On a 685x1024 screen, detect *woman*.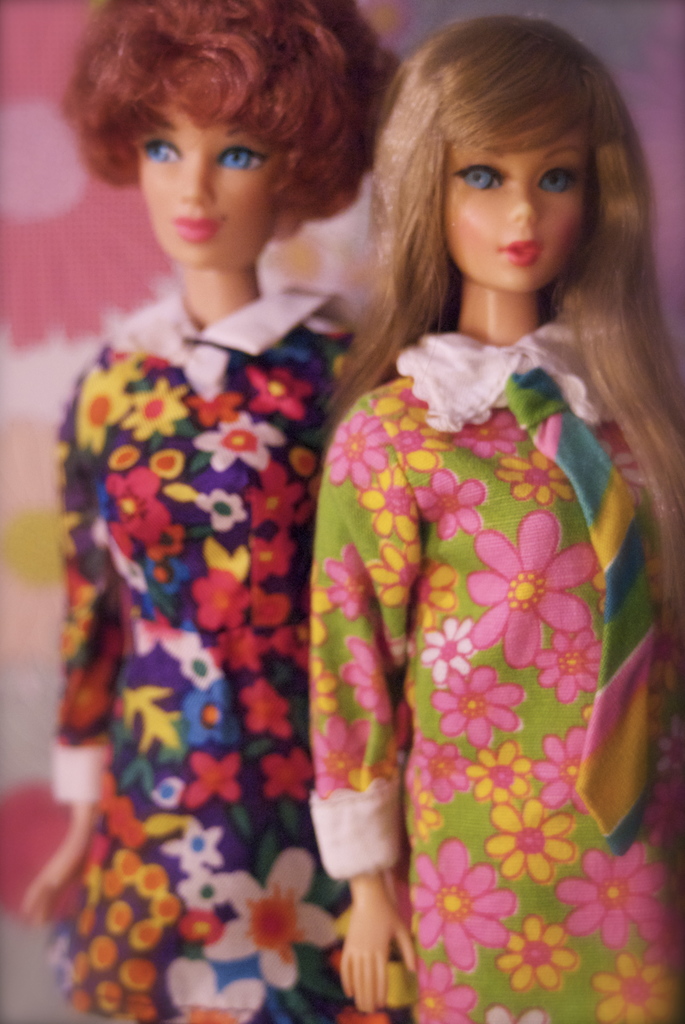
region(21, 0, 421, 1023).
